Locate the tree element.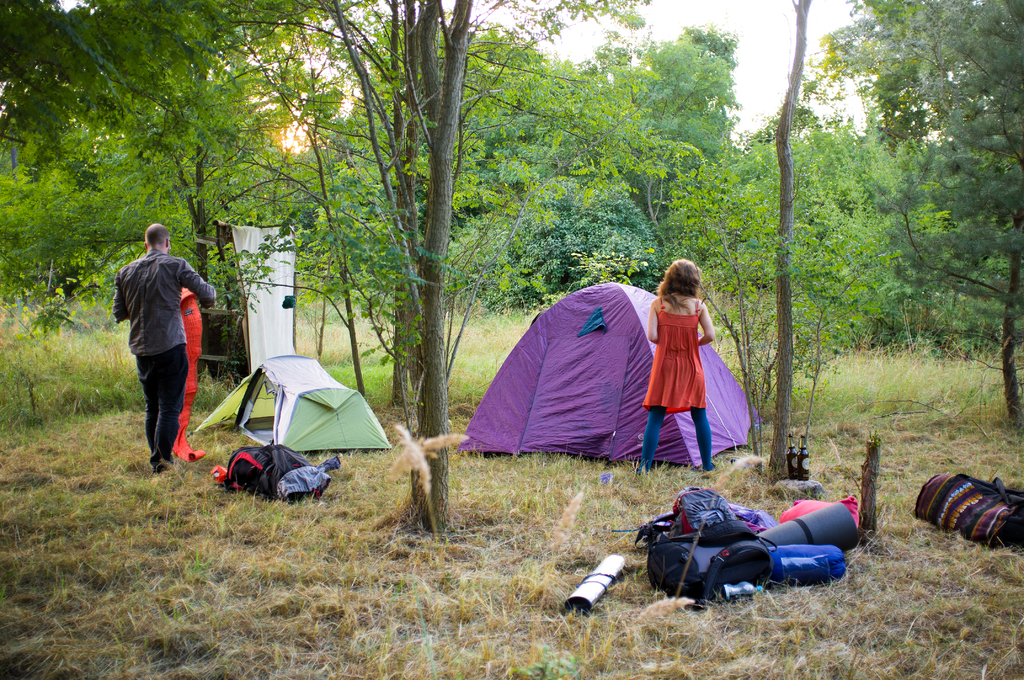
Element bbox: detection(0, 0, 133, 323).
